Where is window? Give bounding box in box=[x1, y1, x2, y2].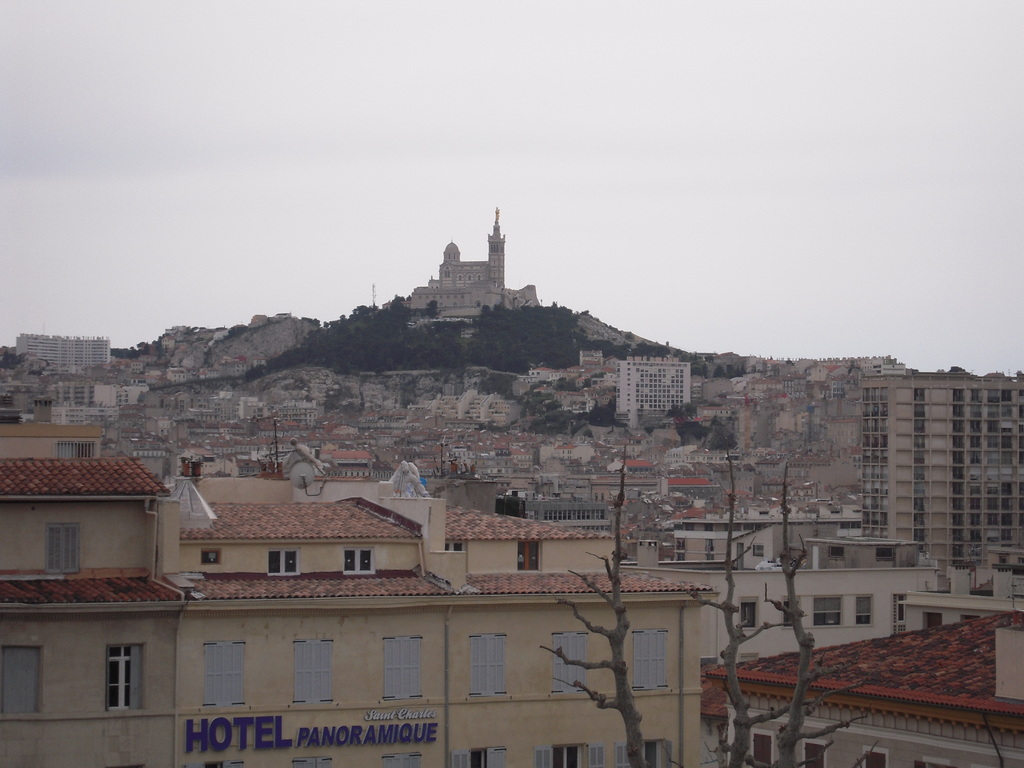
box=[748, 733, 779, 767].
